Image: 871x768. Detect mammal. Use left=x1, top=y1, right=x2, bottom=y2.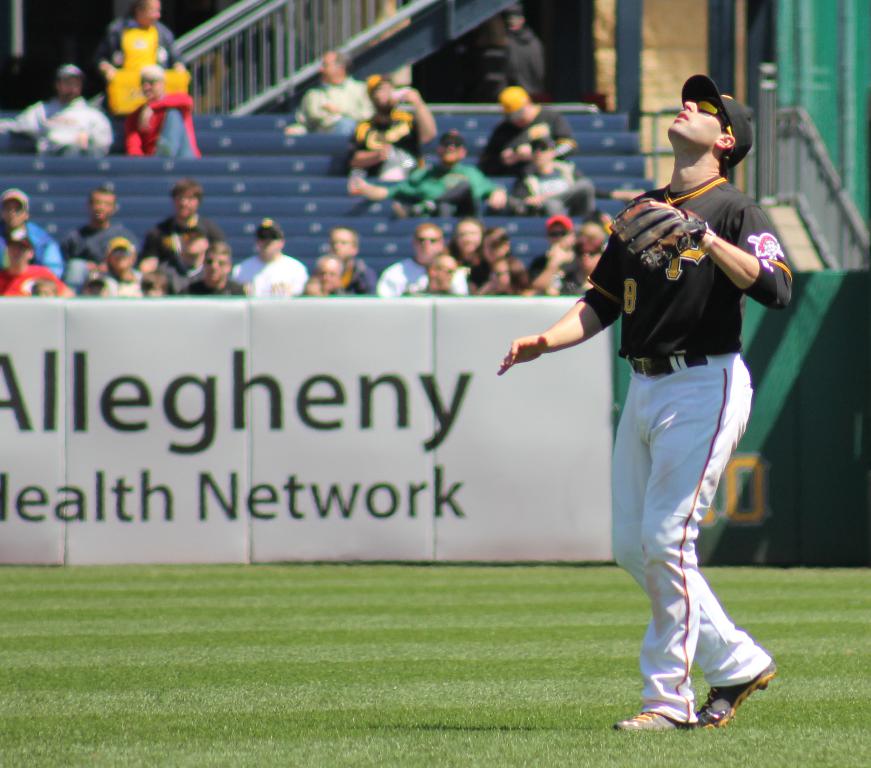
left=331, top=113, right=419, bottom=184.
